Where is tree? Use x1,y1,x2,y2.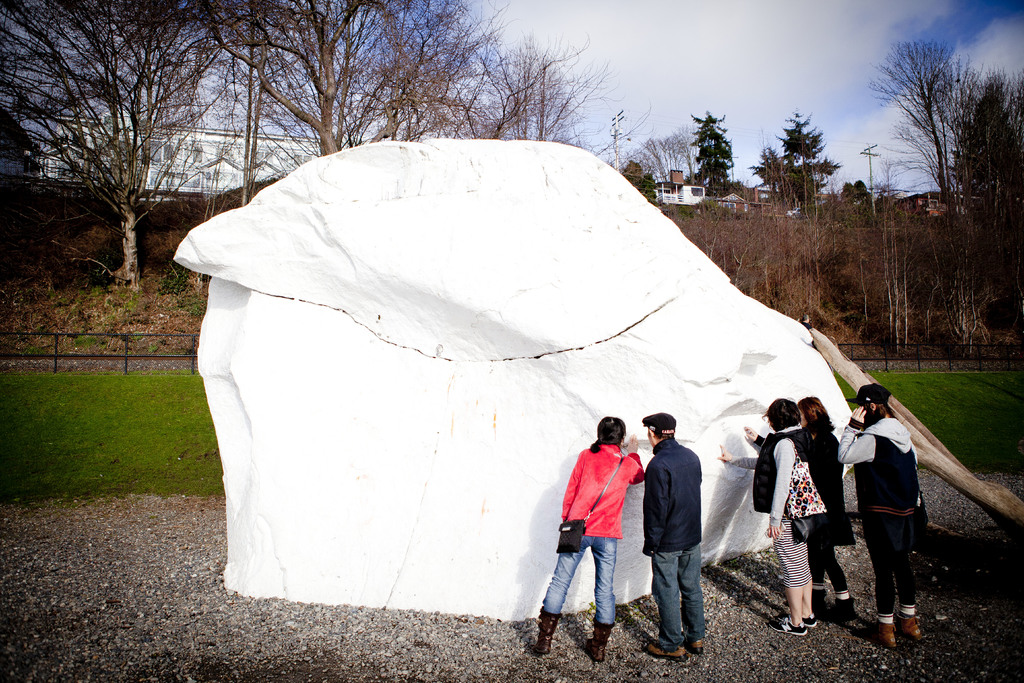
658,103,743,215.
